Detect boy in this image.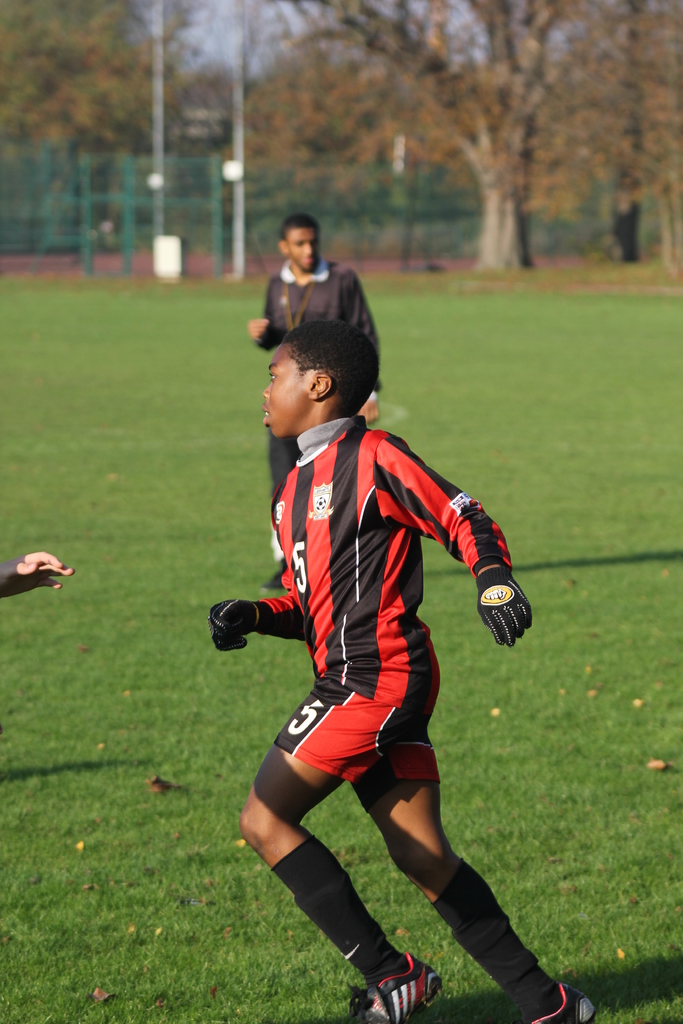
Detection: 206 318 597 1023.
